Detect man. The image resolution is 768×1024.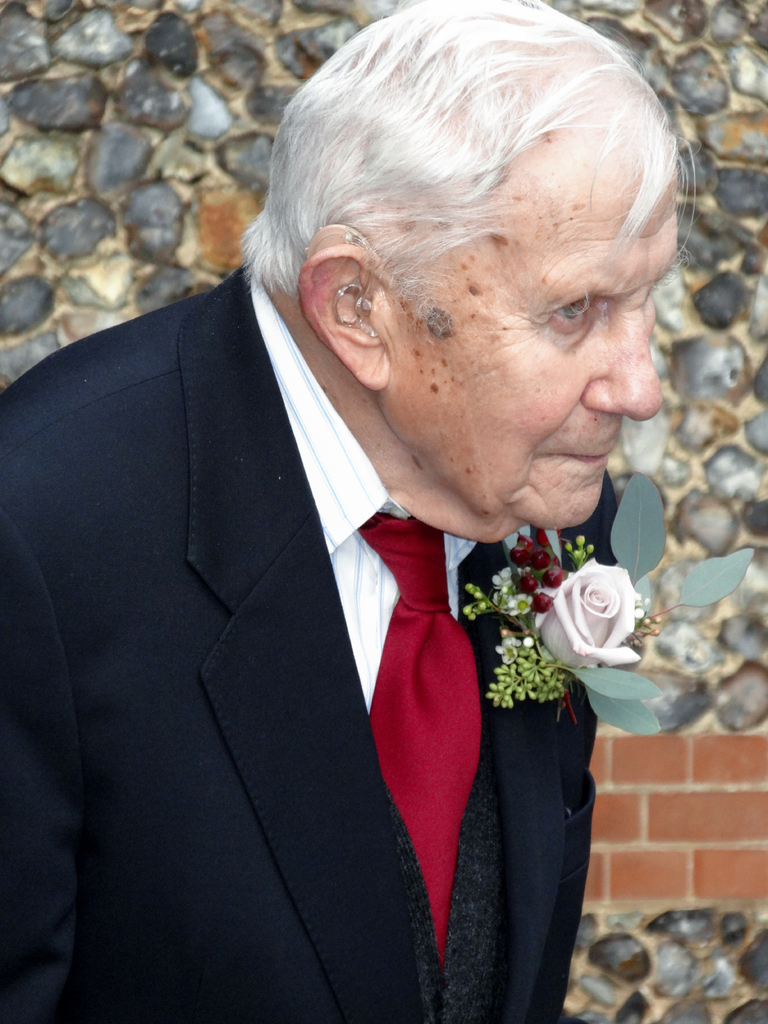
[left=0, top=0, right=698, bottom=1023].
